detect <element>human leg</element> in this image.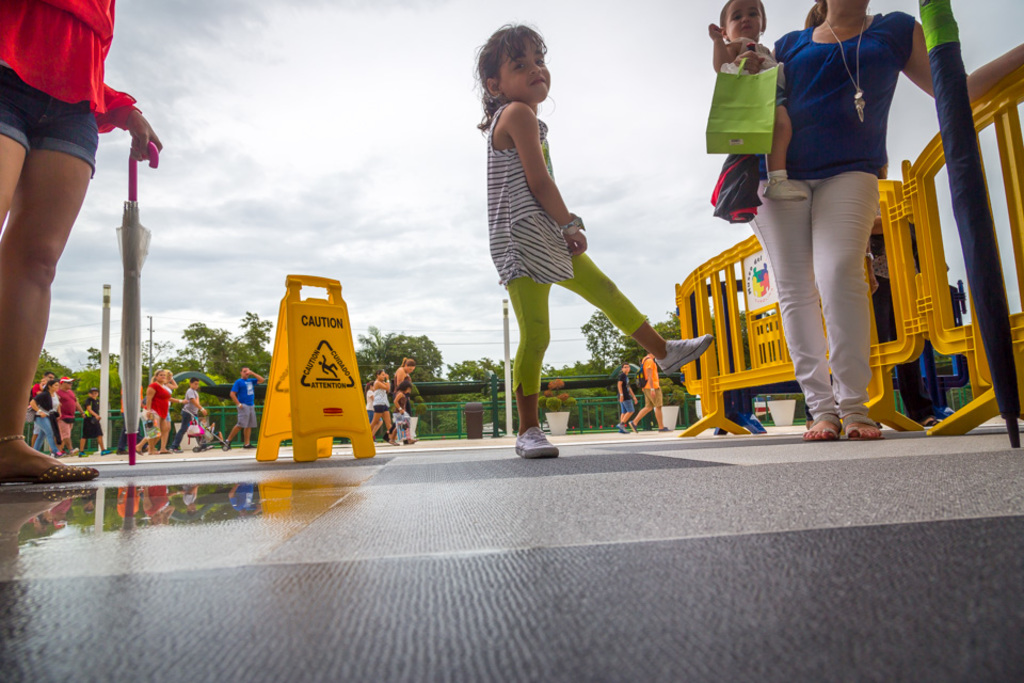
Detection: [x1=143, y1=430, x2=154, y2=452].
